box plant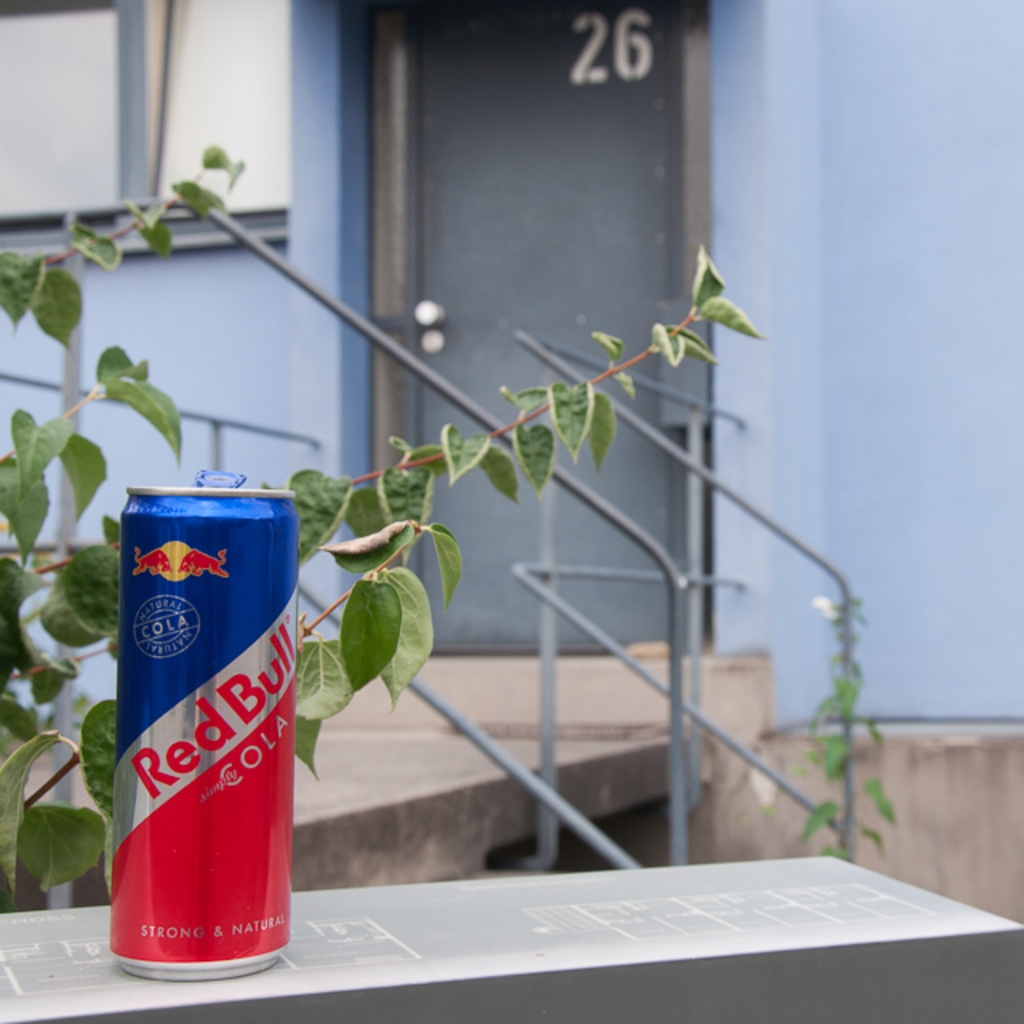
792, 578, 912, 858
